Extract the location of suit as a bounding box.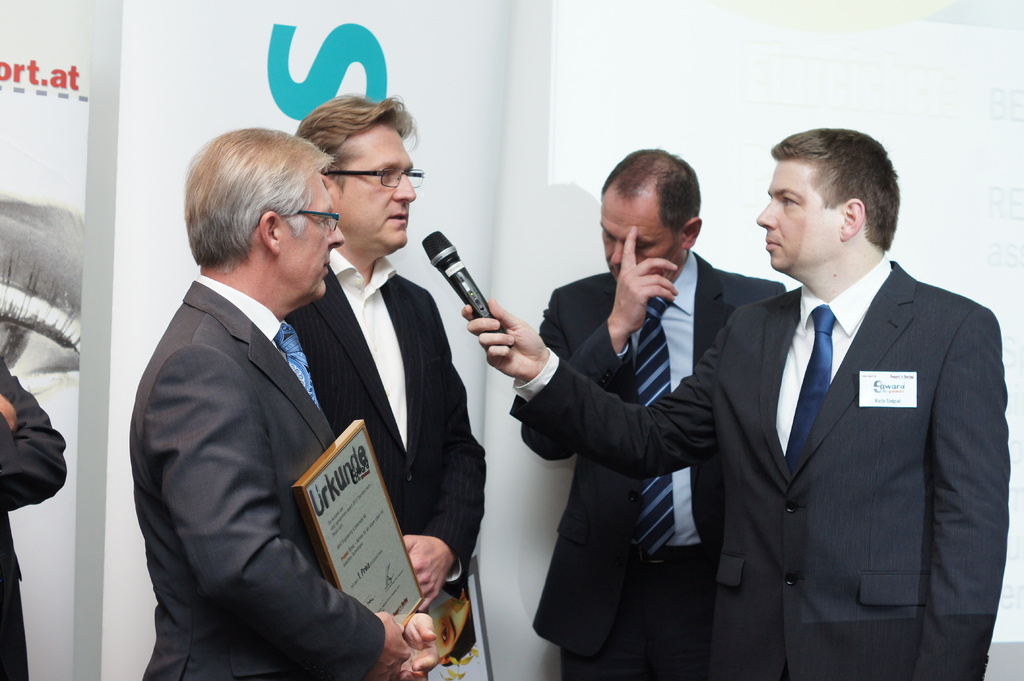
bbox=[285, 250, 488, 587].
